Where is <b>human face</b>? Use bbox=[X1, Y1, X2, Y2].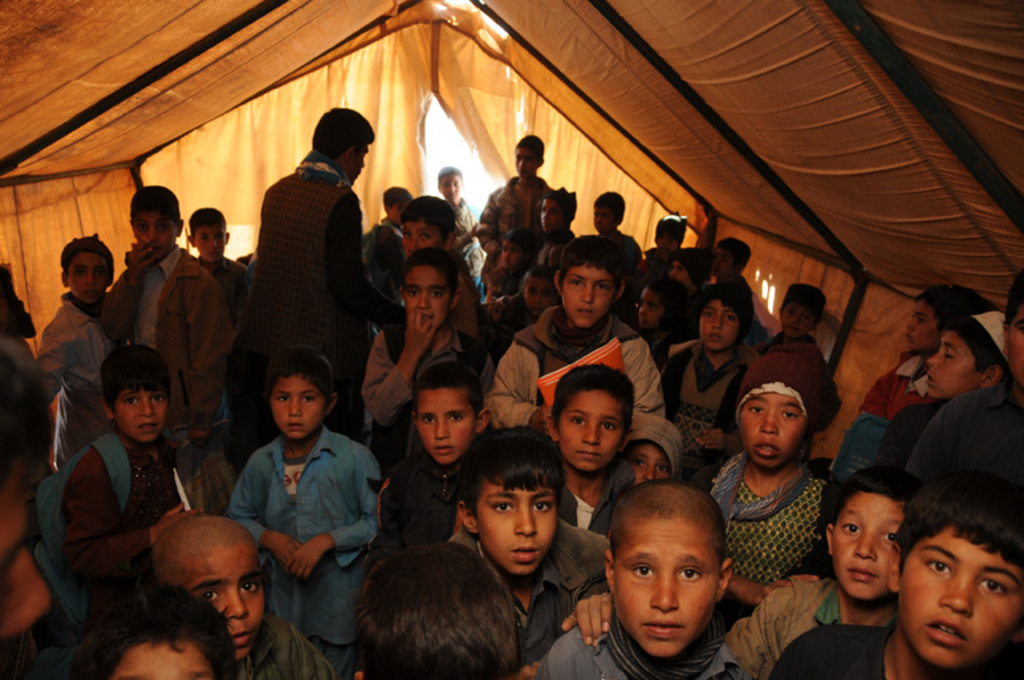
bbox=[905, 300, 940, 350].
